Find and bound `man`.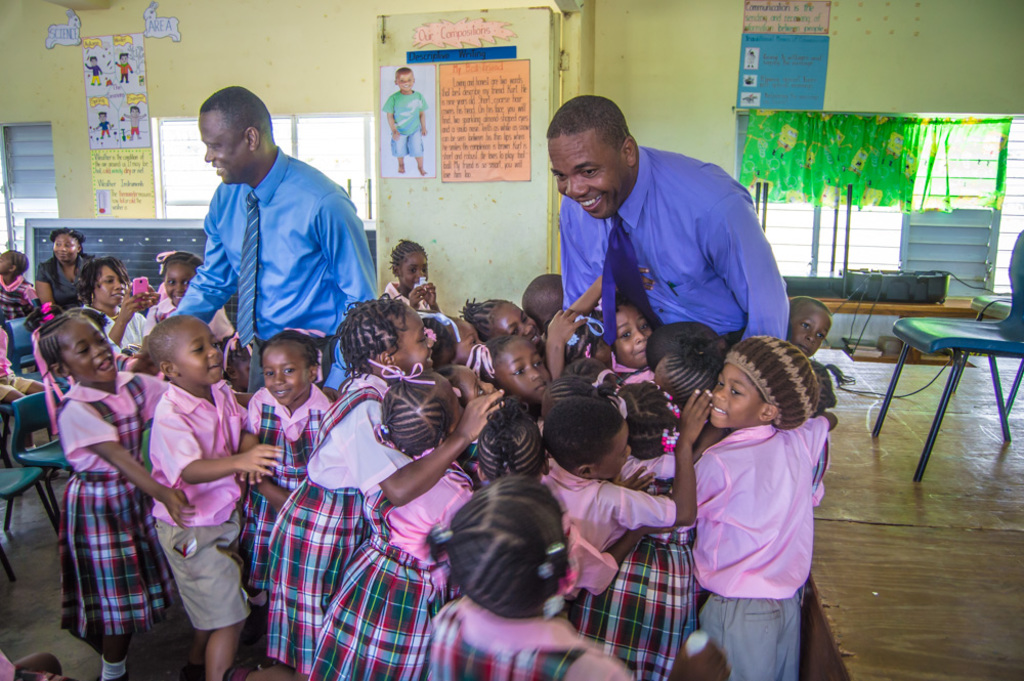
Bound: {"left": 542, "top": 87, "right": 804, "bottom": 384}.
